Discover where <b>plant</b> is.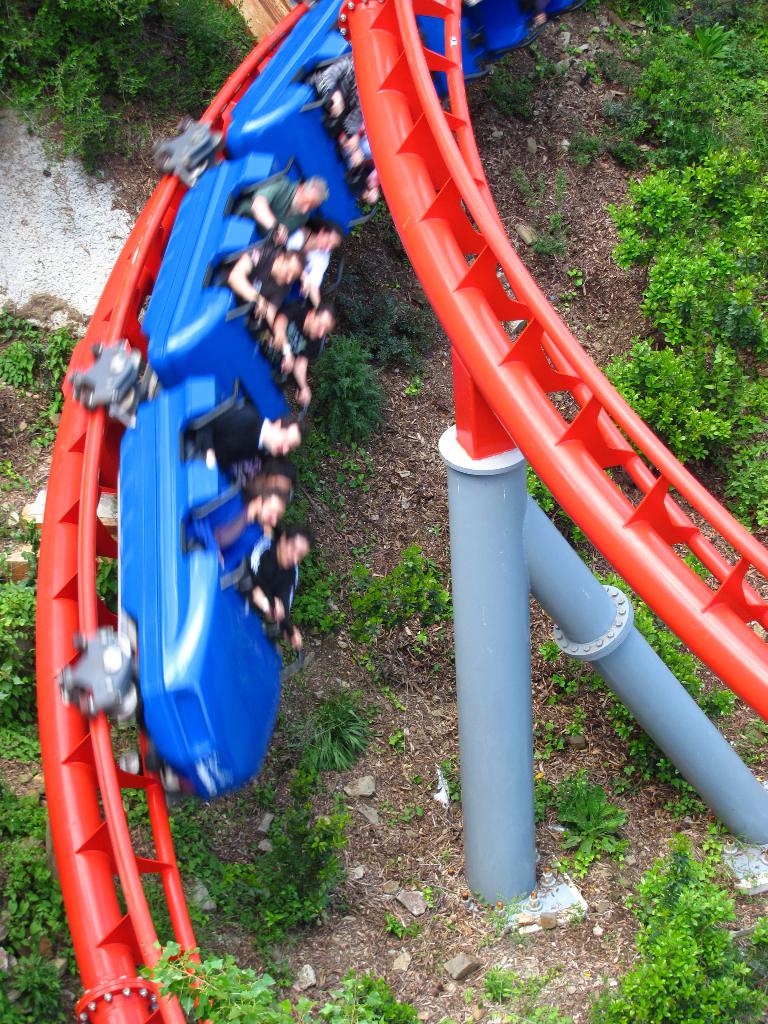
Discovered at bbox=(605, 687, 641, 741).
